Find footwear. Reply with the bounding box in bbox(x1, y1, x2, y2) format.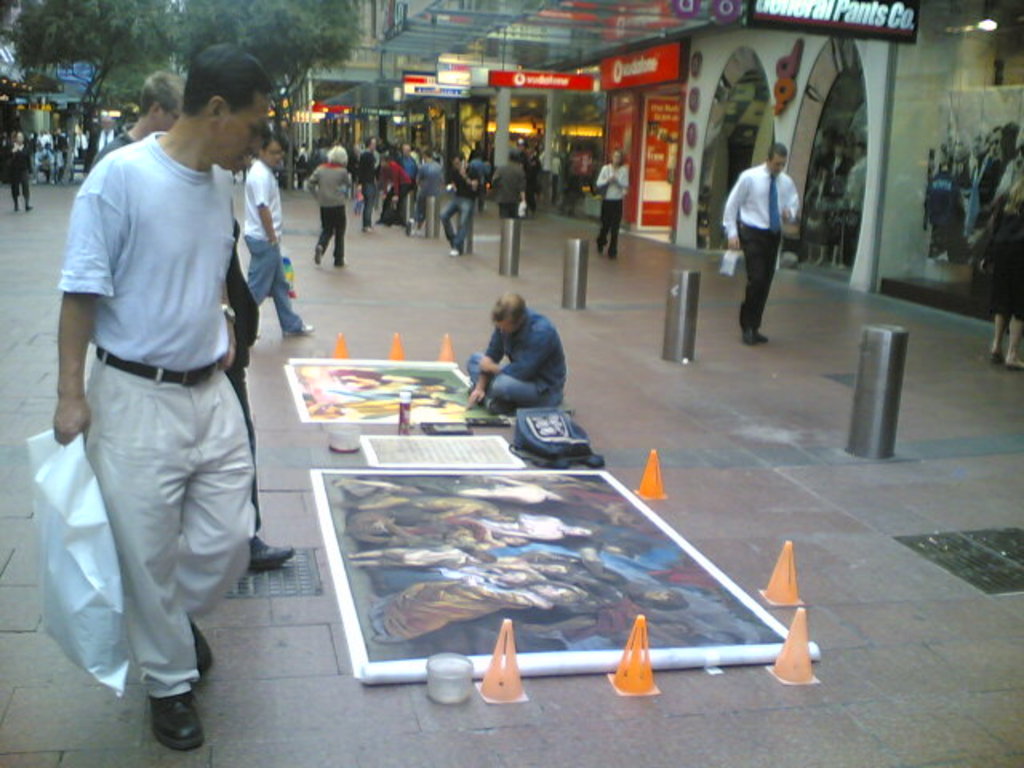
bbox(150, 691, 210, 750).
